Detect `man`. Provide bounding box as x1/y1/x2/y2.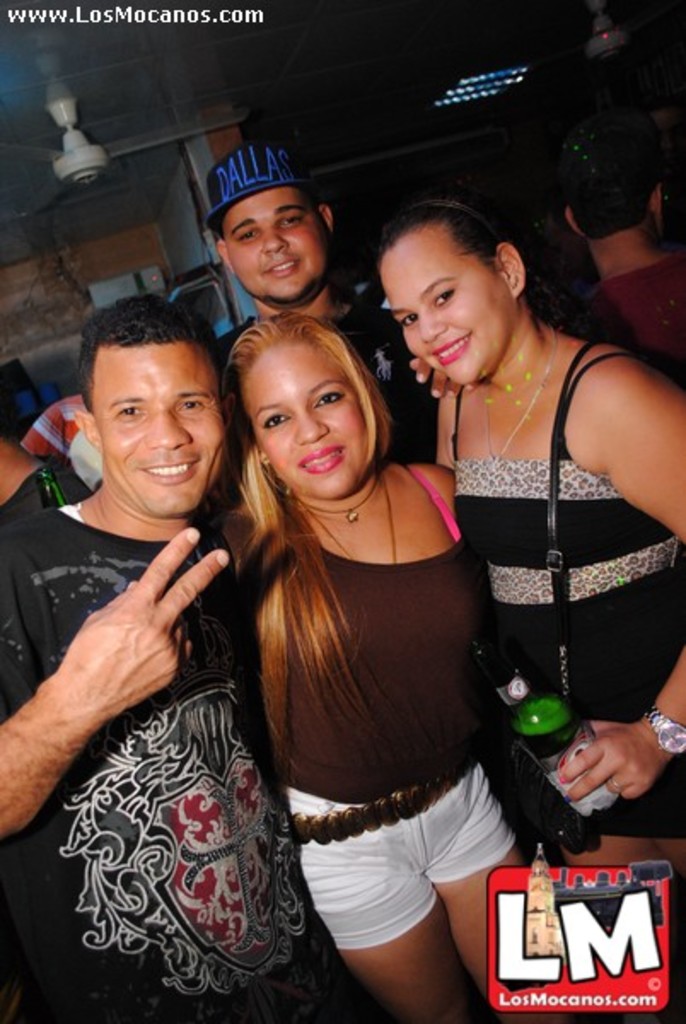
203/118/423/341.
